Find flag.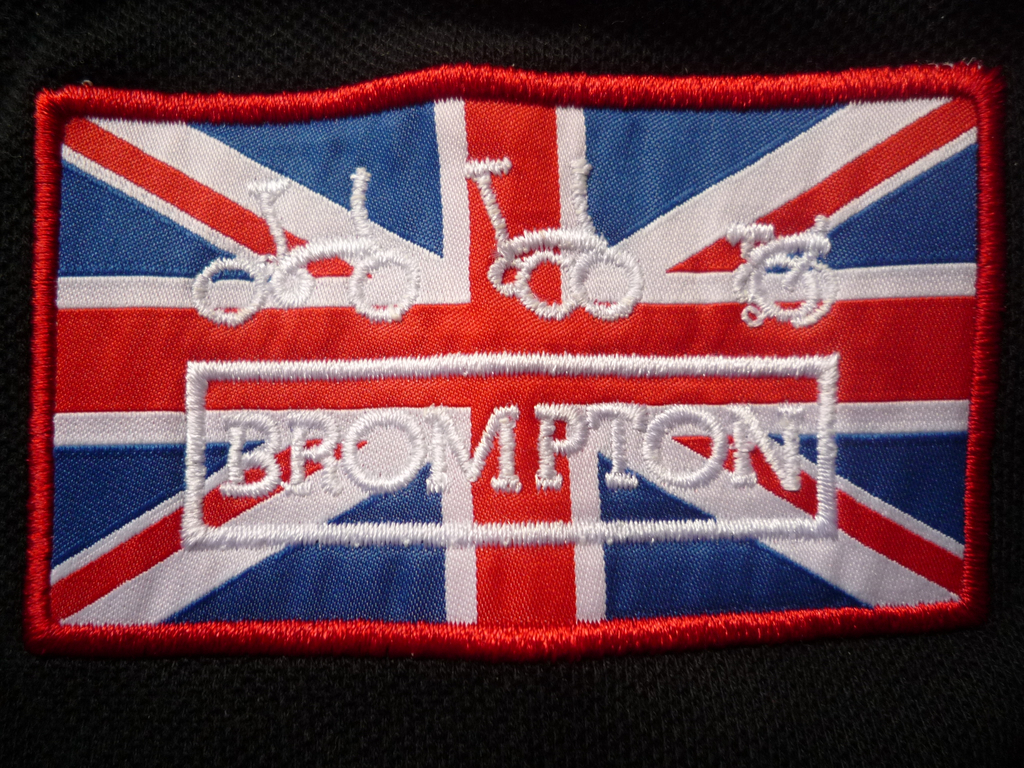
bbox=(0, 0, 1023, 767).
